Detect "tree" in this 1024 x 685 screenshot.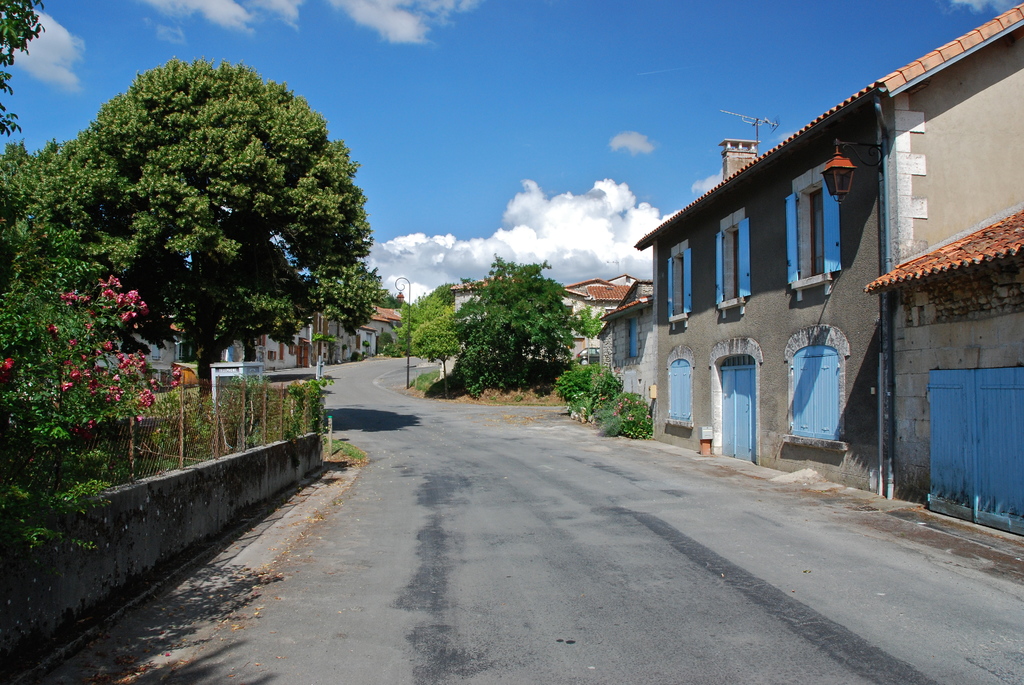
Detection: <box>0,1,51,137</box>.
